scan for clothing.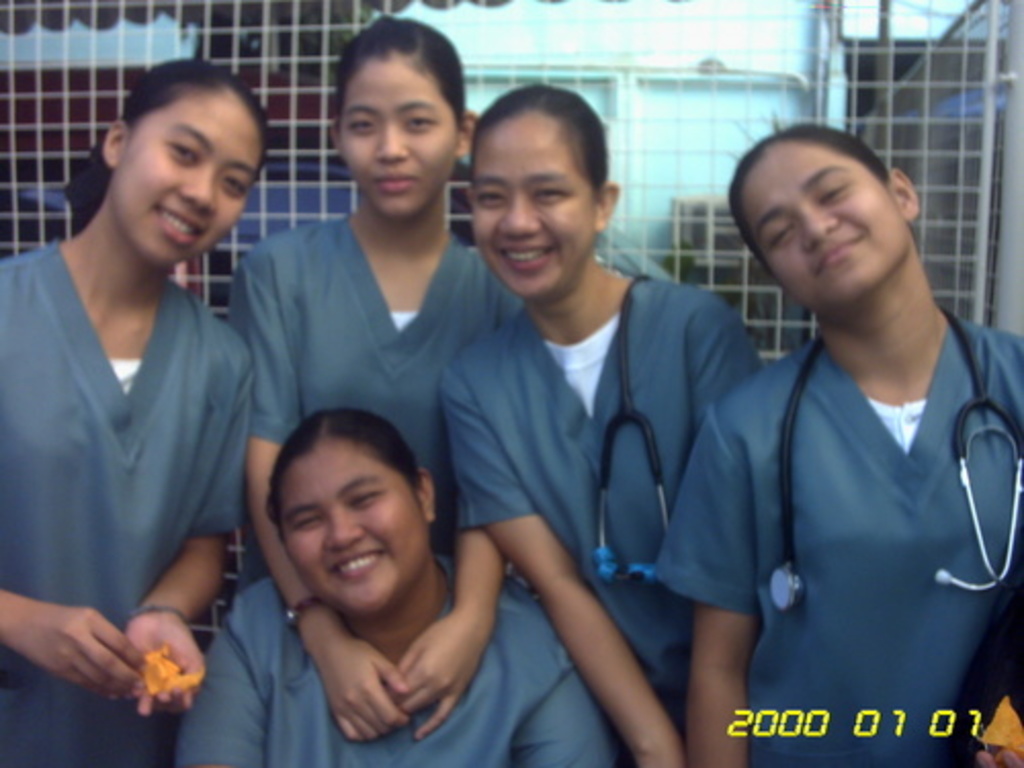
Scan result: {"x1": 647, "y1": 299, "x2": 1022, "y2": 766}.
